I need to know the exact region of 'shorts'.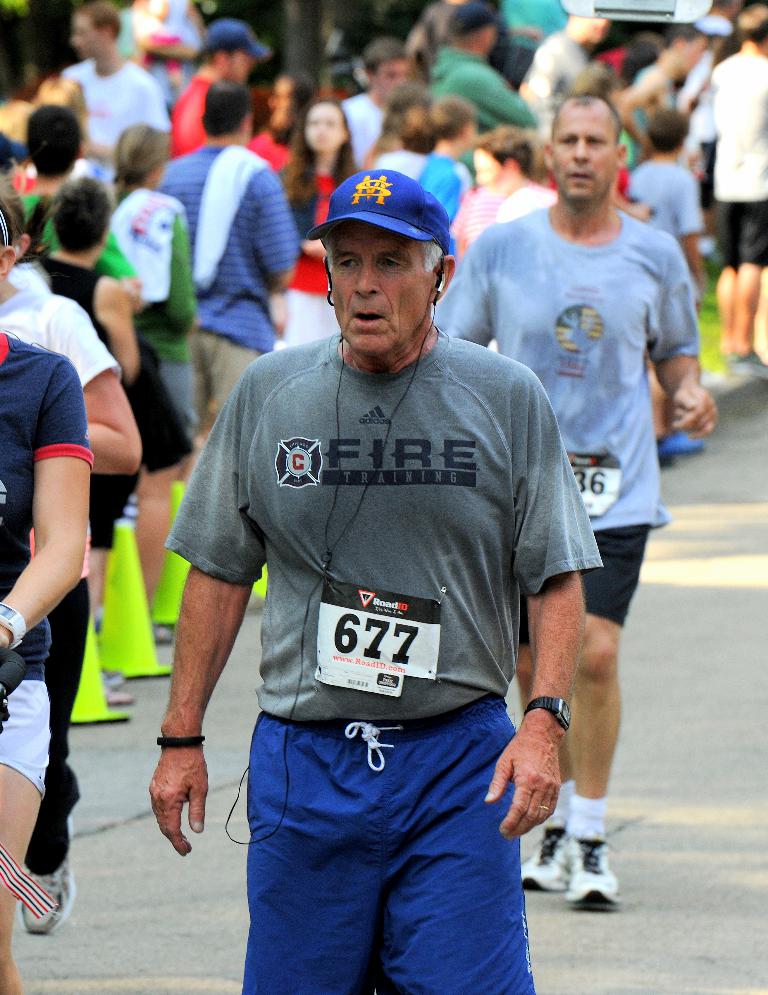
Region: (198,330,268,437).
